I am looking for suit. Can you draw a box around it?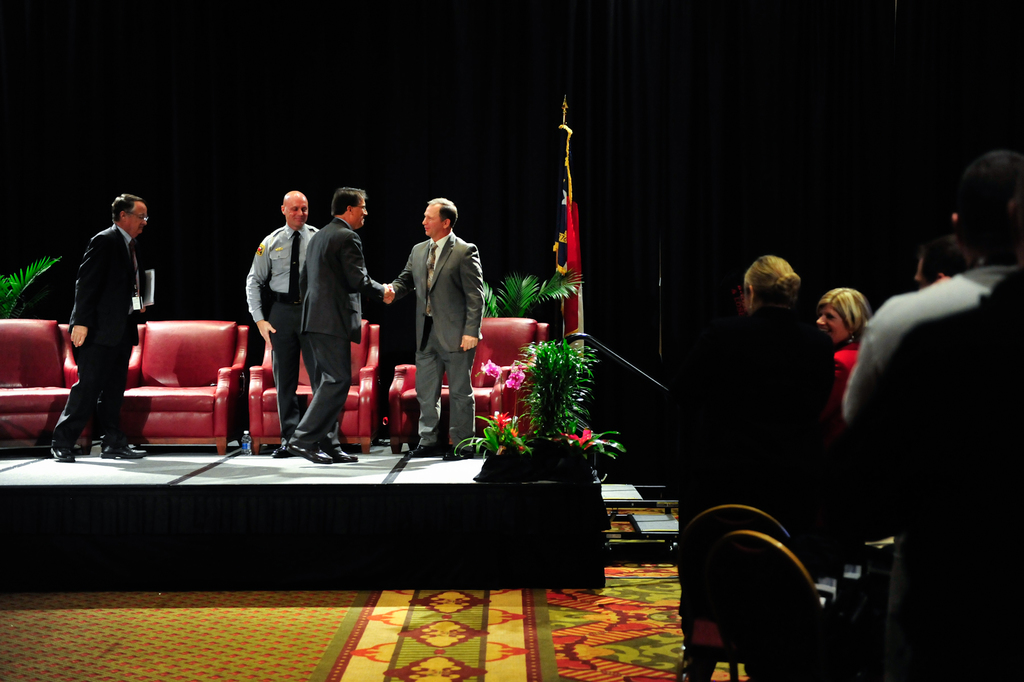
Sure, the bounding box is bbox=(51, 206, 156, 444).
